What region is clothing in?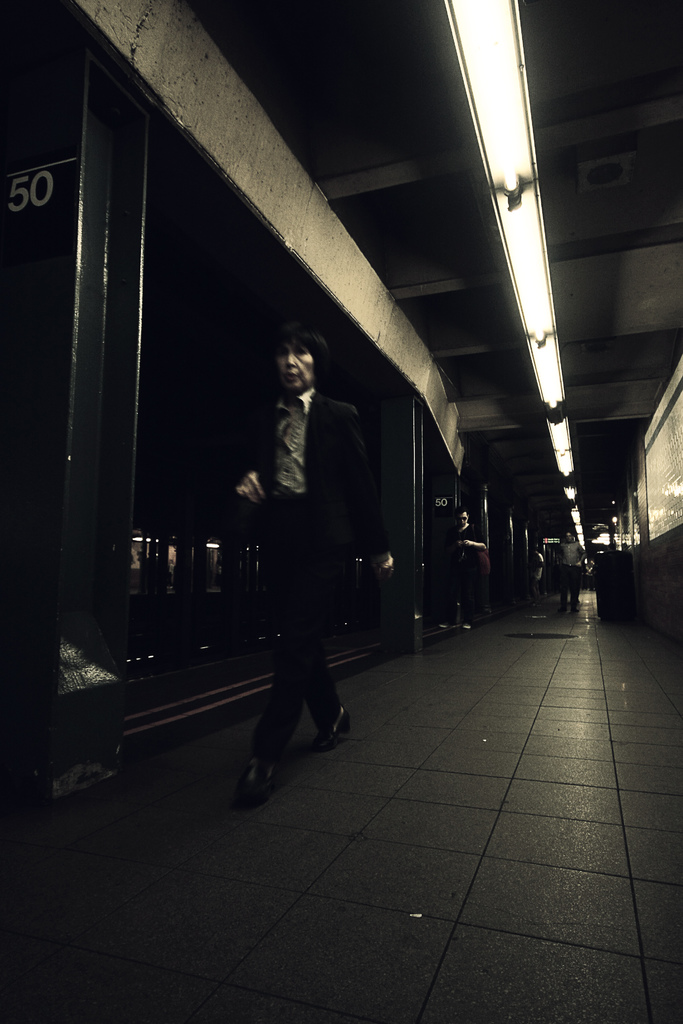
Rect(237, 338, 376, 721).
